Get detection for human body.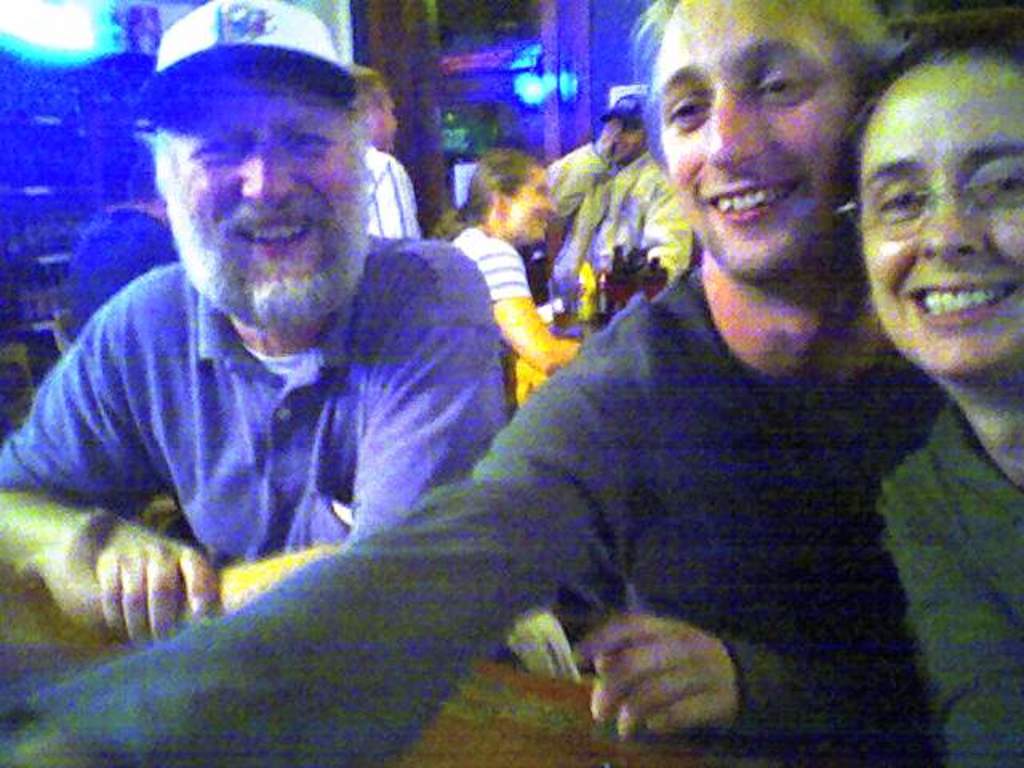
Detection: <bbox>3, 3, 509, 646</bbox>.
